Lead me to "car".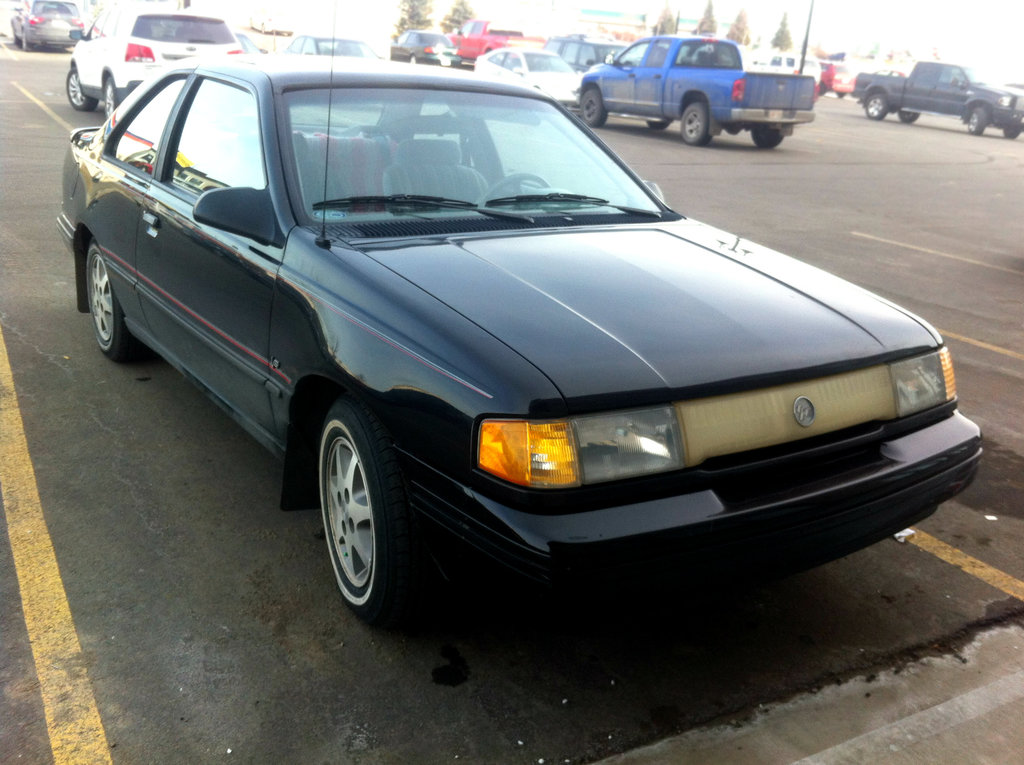
Lead to 750 50 823 87.
